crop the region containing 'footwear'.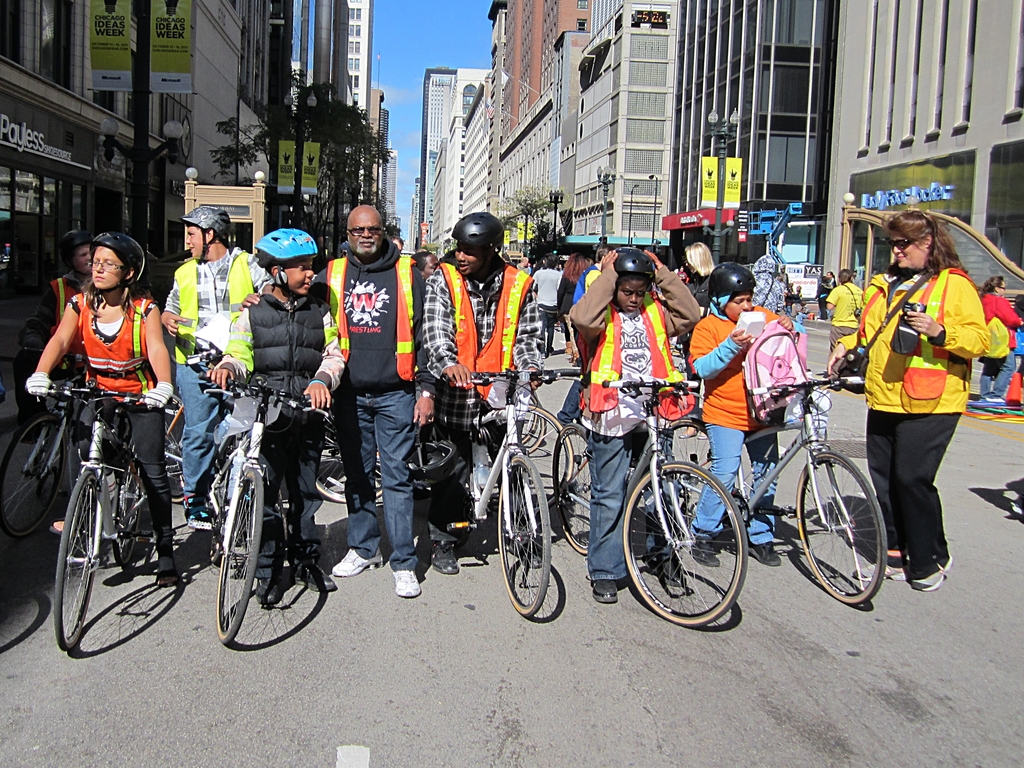
Crop region: <bbox>333, 547, 383, 577</bbox>.
